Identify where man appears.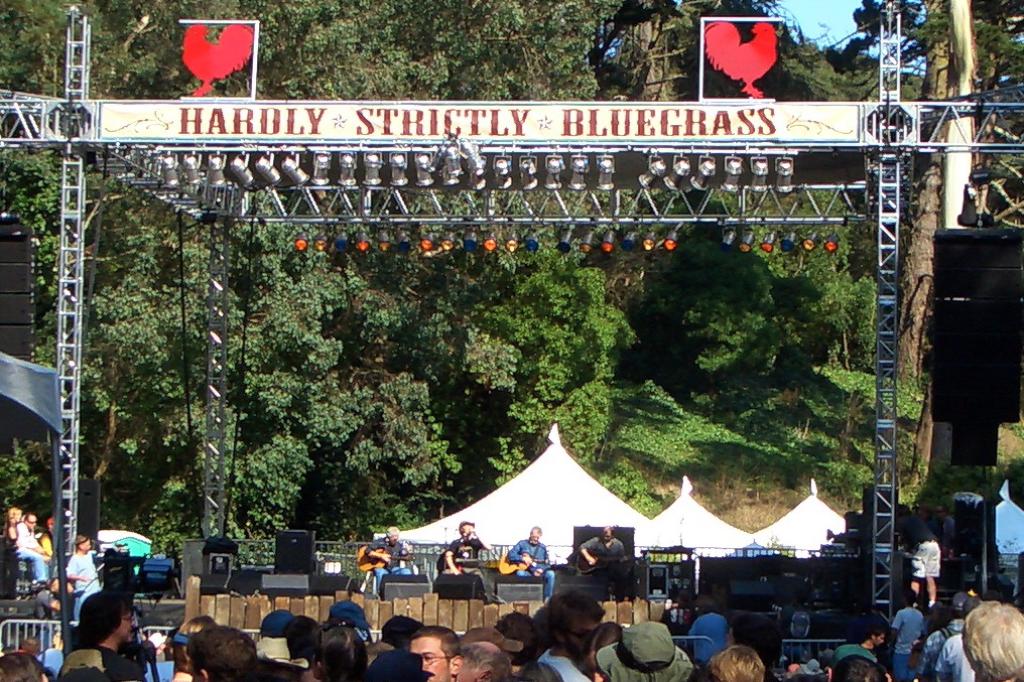
Appears at {"x1": 189, "y1": 629, "x2": 260, "y2": 681}.
